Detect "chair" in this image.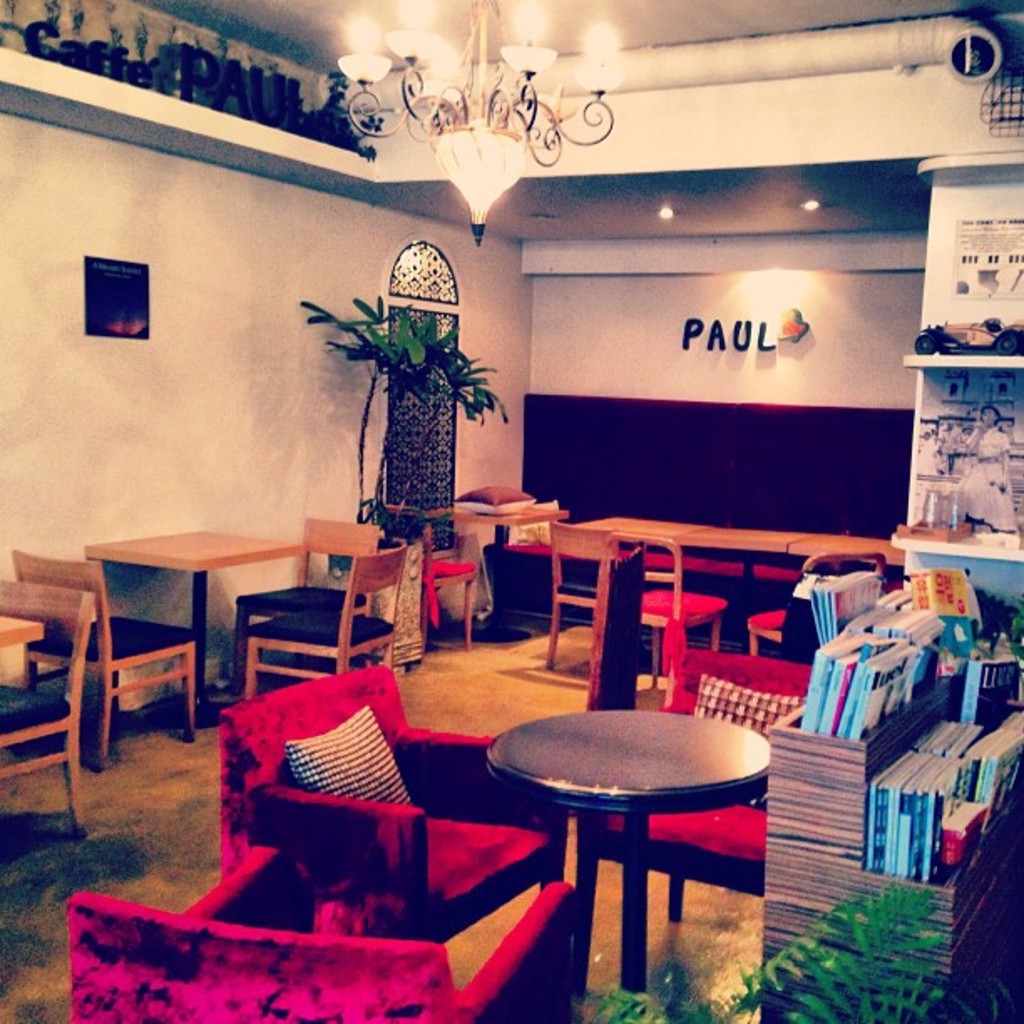
Detection: <region>212, 659, 576, 947</region>.
